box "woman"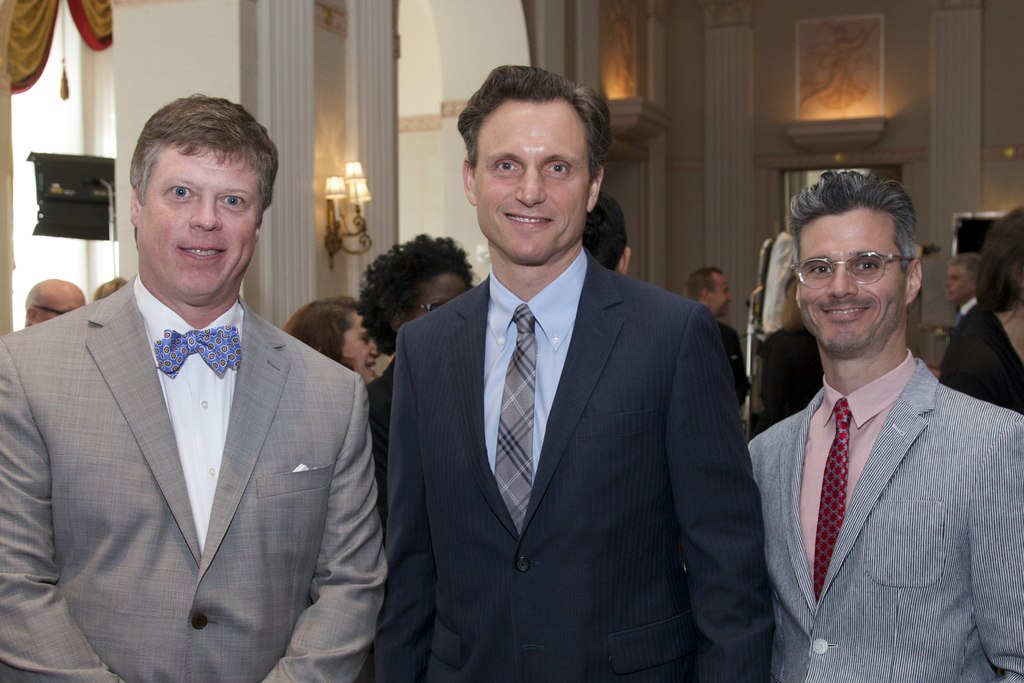
rect(267, 289, 376, 394)
